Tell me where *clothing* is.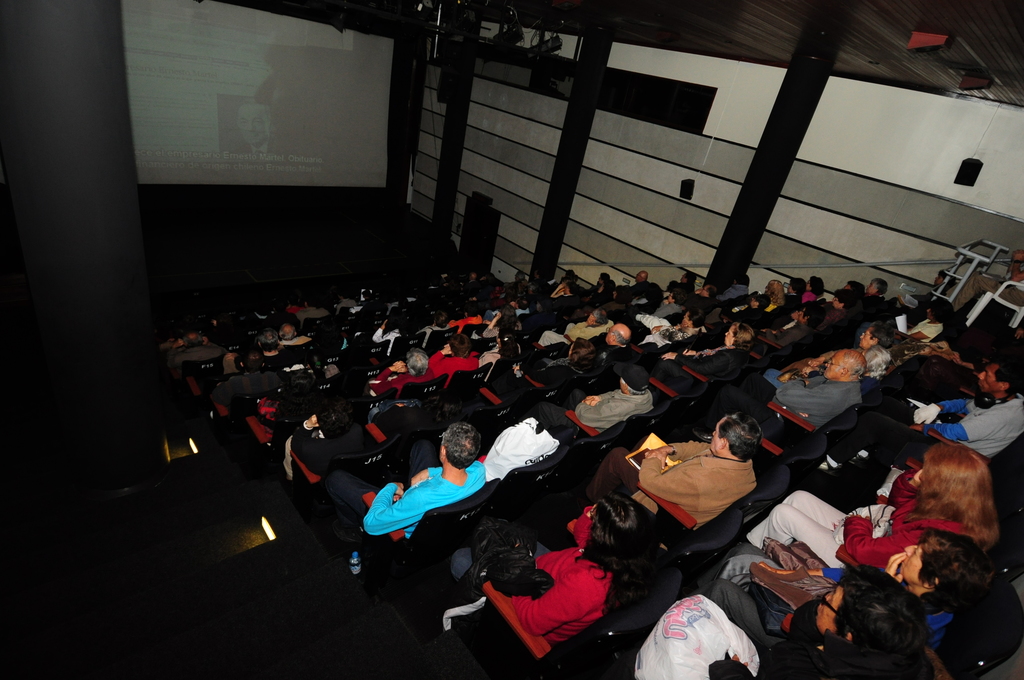
*clothing* is at x1=763, y1=371, x2=878, y2=389.
